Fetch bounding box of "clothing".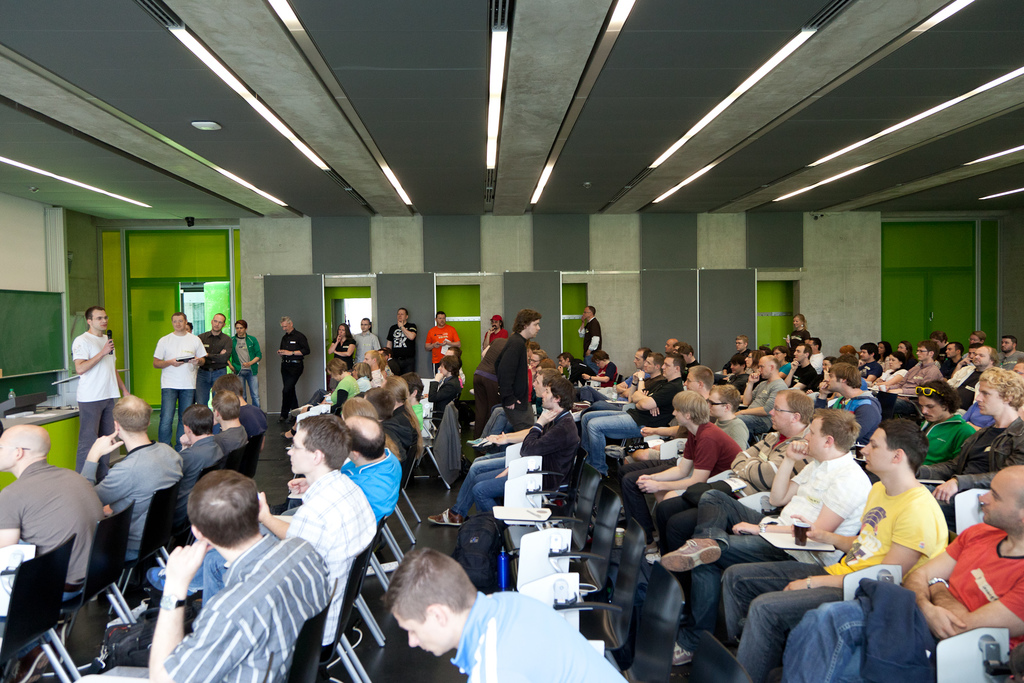
Bbox: 915/409/977/465.
